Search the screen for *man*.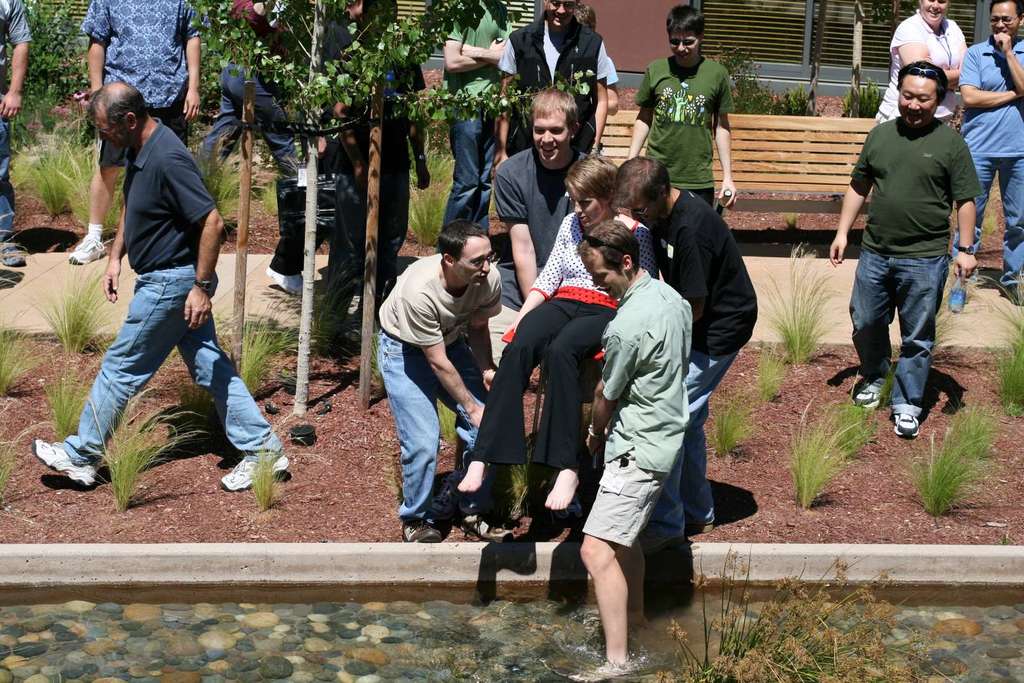
Found at locate(825, 62, 980, 439).
